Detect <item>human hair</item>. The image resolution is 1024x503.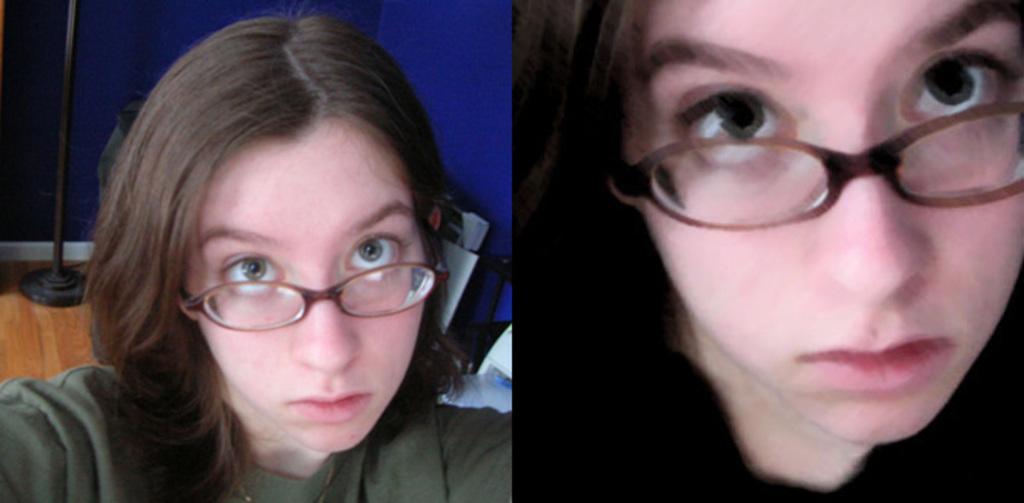
(x1=512, y1=0, x2=1022, y2=501).
